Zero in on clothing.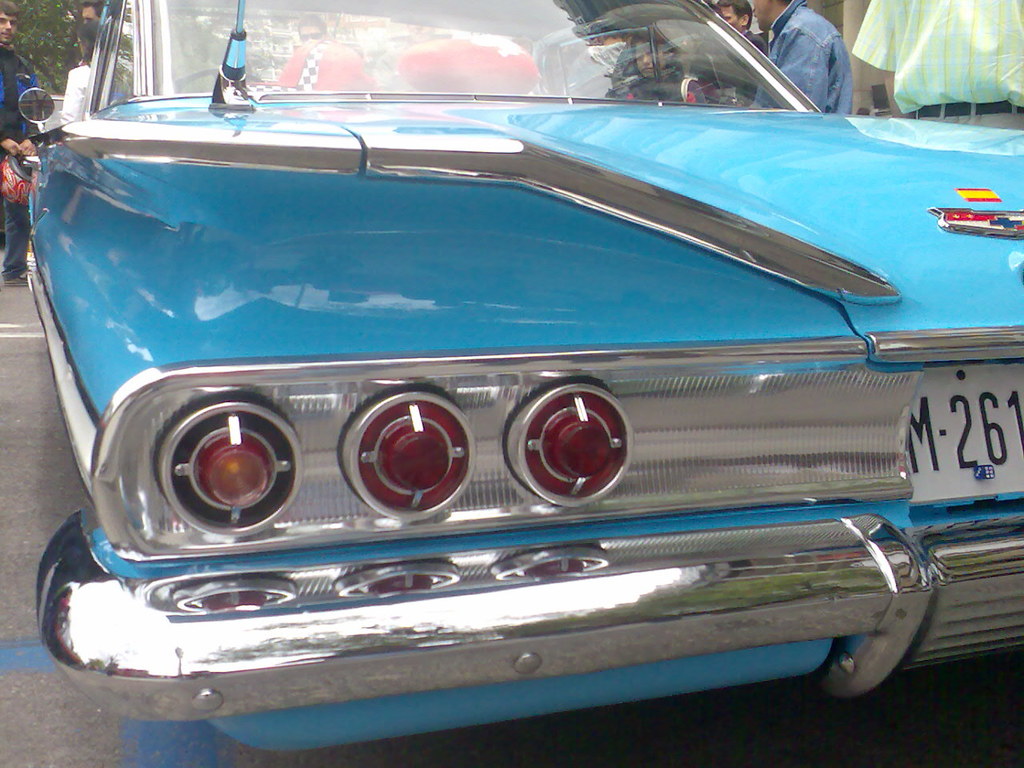
Zeroed in: [0,42,41,276].
